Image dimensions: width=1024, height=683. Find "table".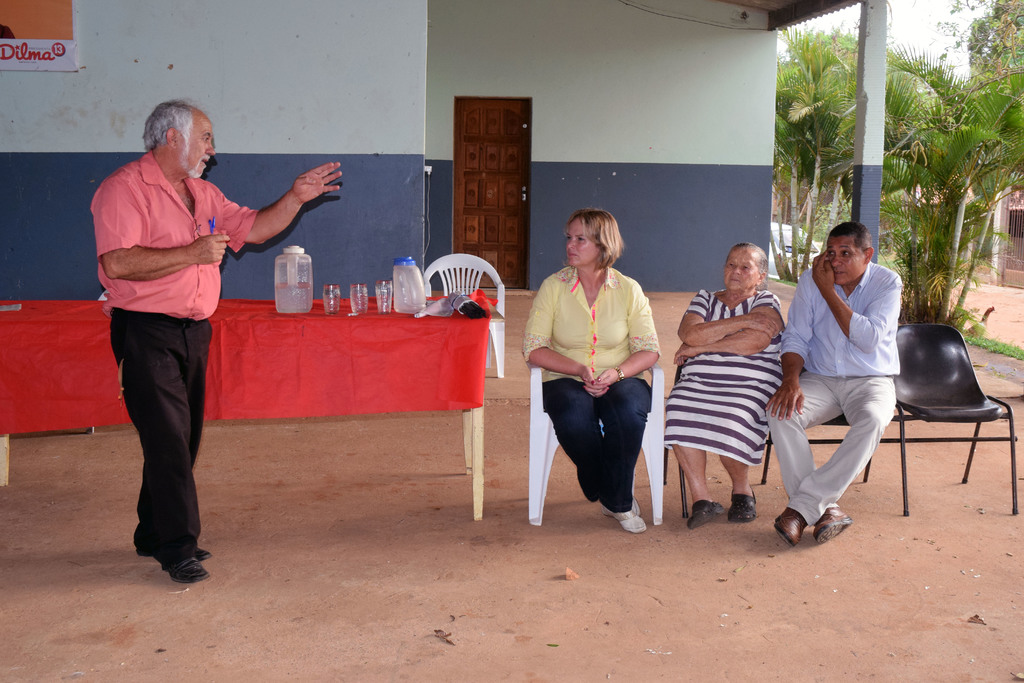
<box>0,286,488,524</box>.
